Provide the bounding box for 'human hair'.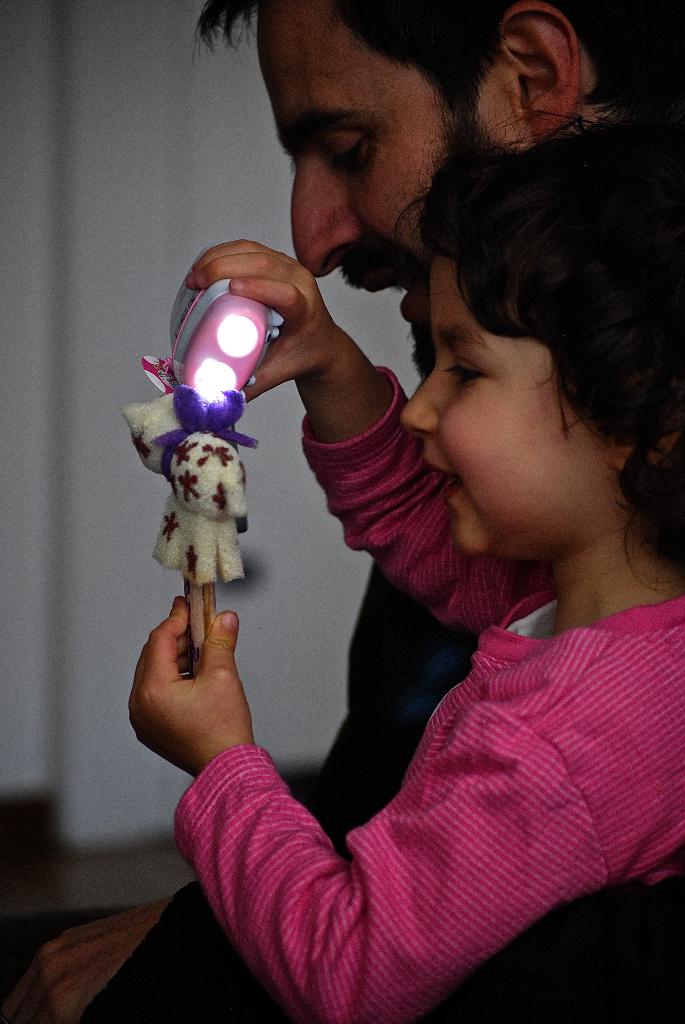
bbox(191, 1, 684, 108).
